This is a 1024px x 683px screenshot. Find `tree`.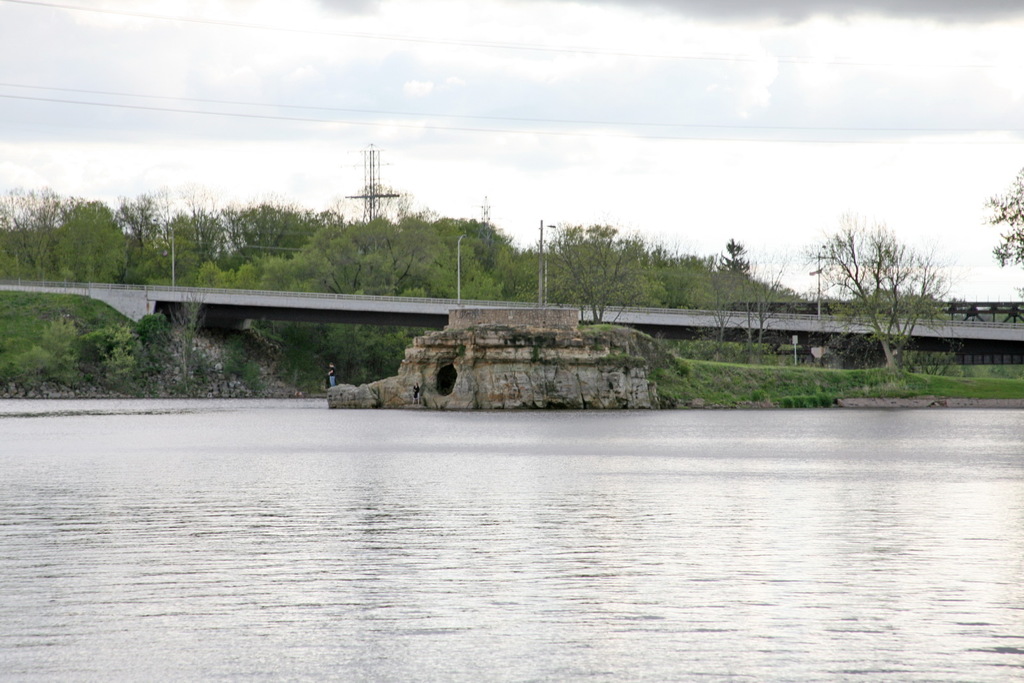
Bounding box: bbox(703, 240, 745, 275).
